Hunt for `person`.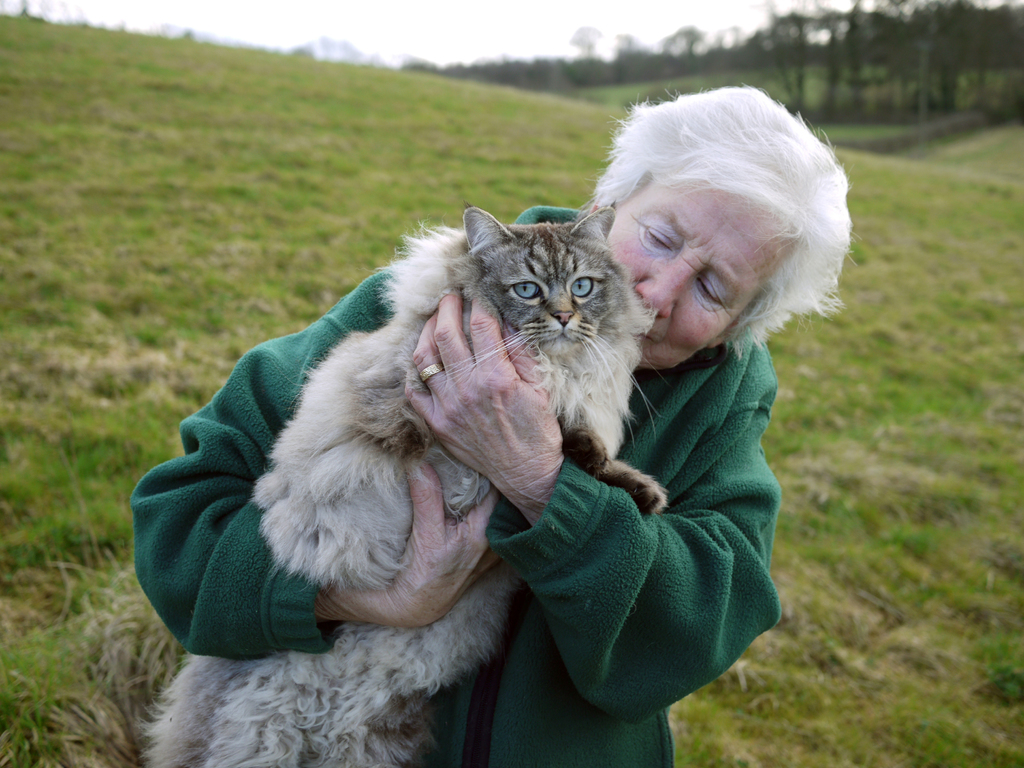
Hunted down at 129,81,850,767.
